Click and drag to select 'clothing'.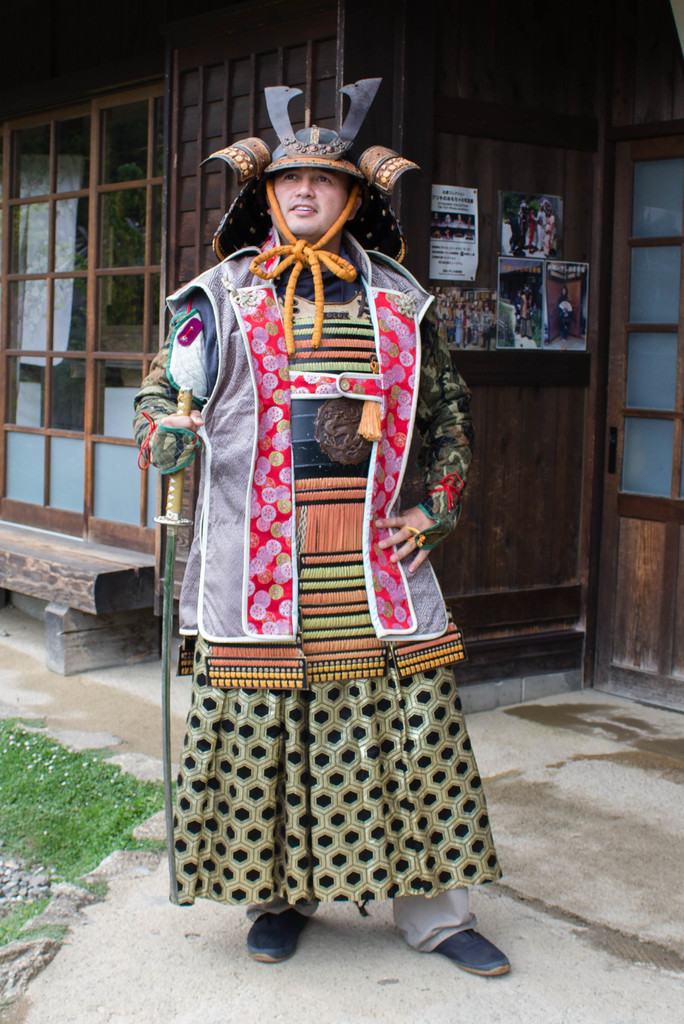
Selection: 132 229 500 955.
